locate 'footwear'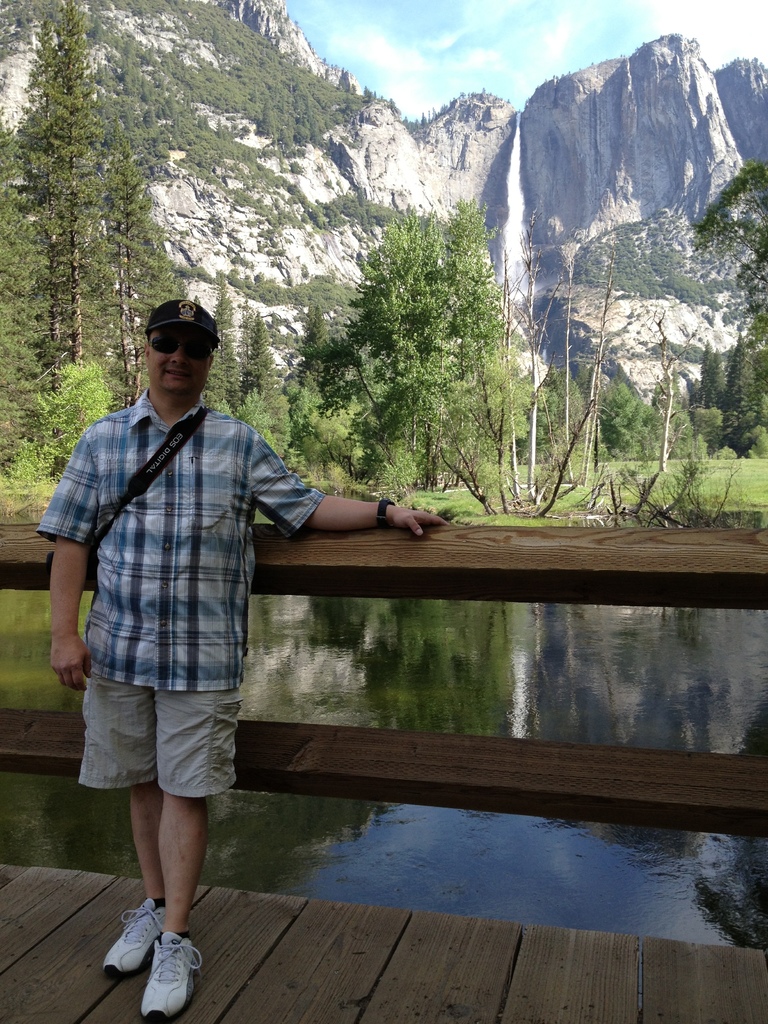
[left=133, top=916, right=205, bottom=1023]
